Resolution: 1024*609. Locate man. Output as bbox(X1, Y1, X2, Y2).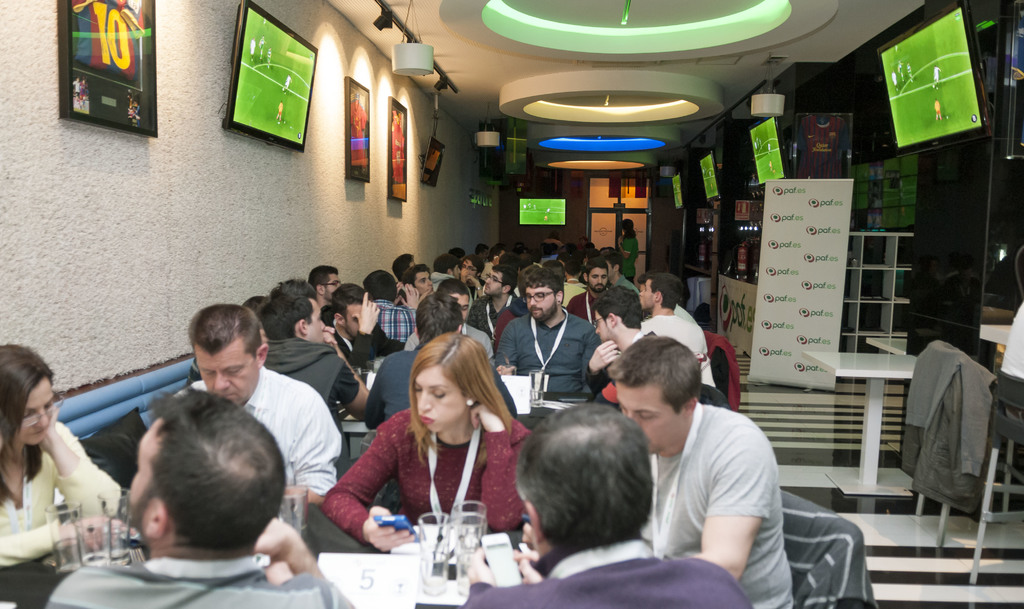
bbox(257, 33, 268, 60).
